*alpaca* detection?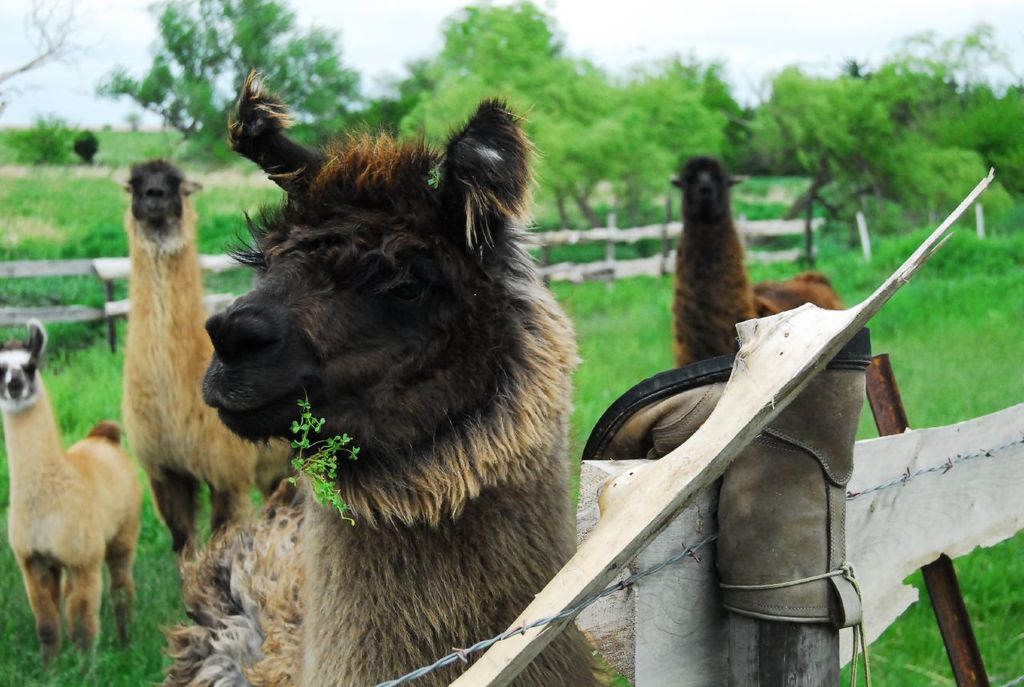
(left=0, top=315, right=146, bottom=661)
